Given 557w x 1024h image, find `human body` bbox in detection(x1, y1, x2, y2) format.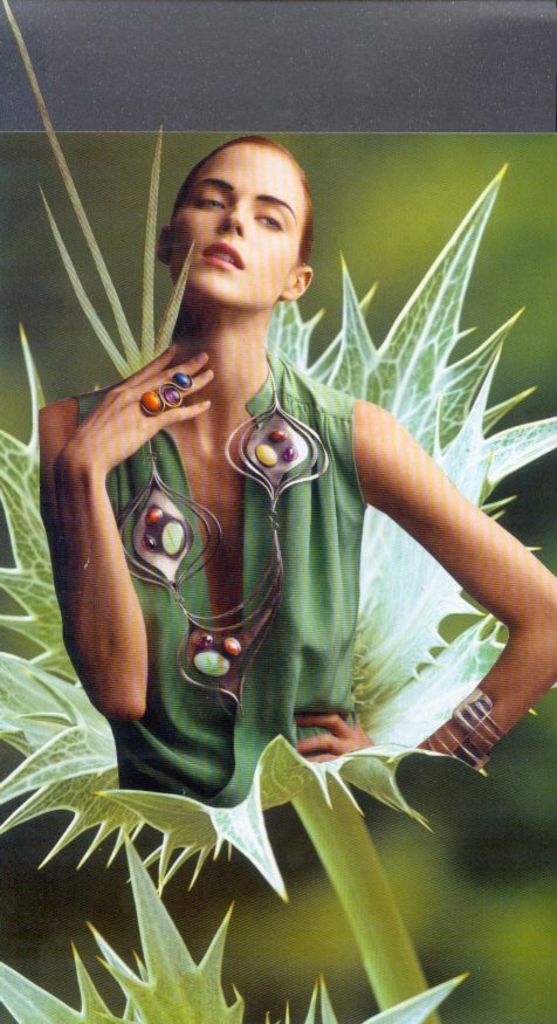
detection(37, 174, 460, 1008).
